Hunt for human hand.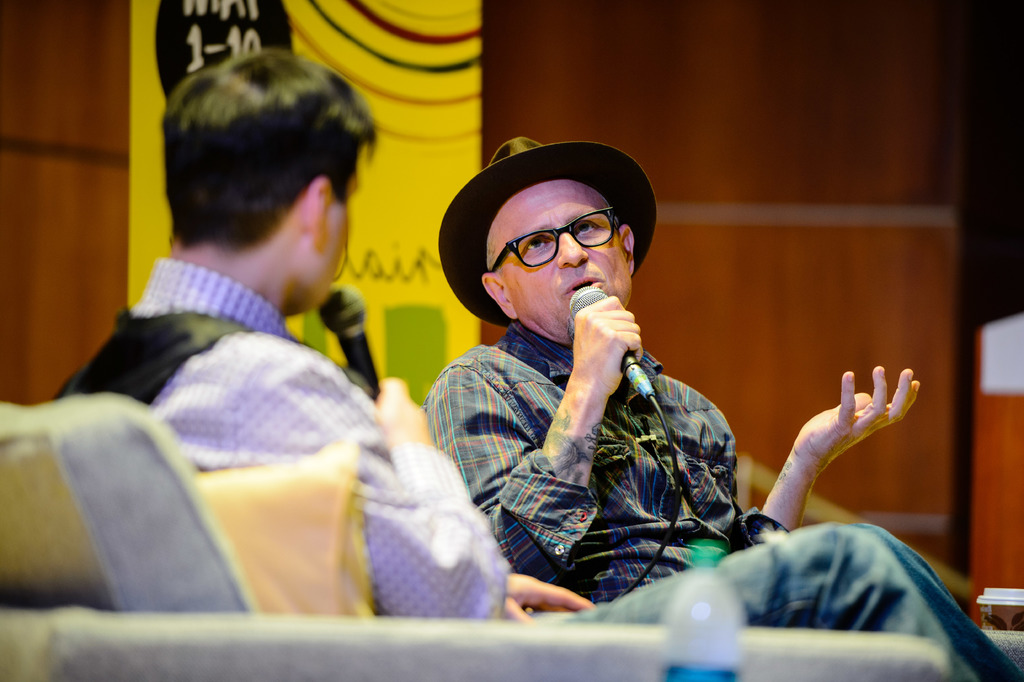
Hunted down at select_region(503, 571, 597, 621).
